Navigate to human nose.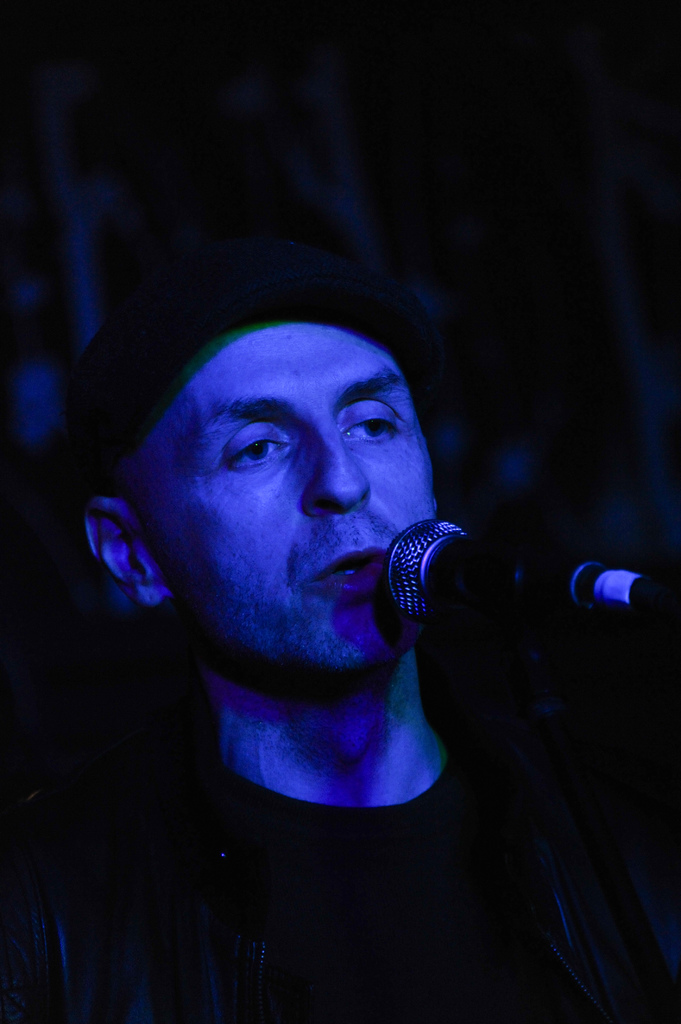
Navigation target: [left=298, top=414, right=369, bottom=515].
